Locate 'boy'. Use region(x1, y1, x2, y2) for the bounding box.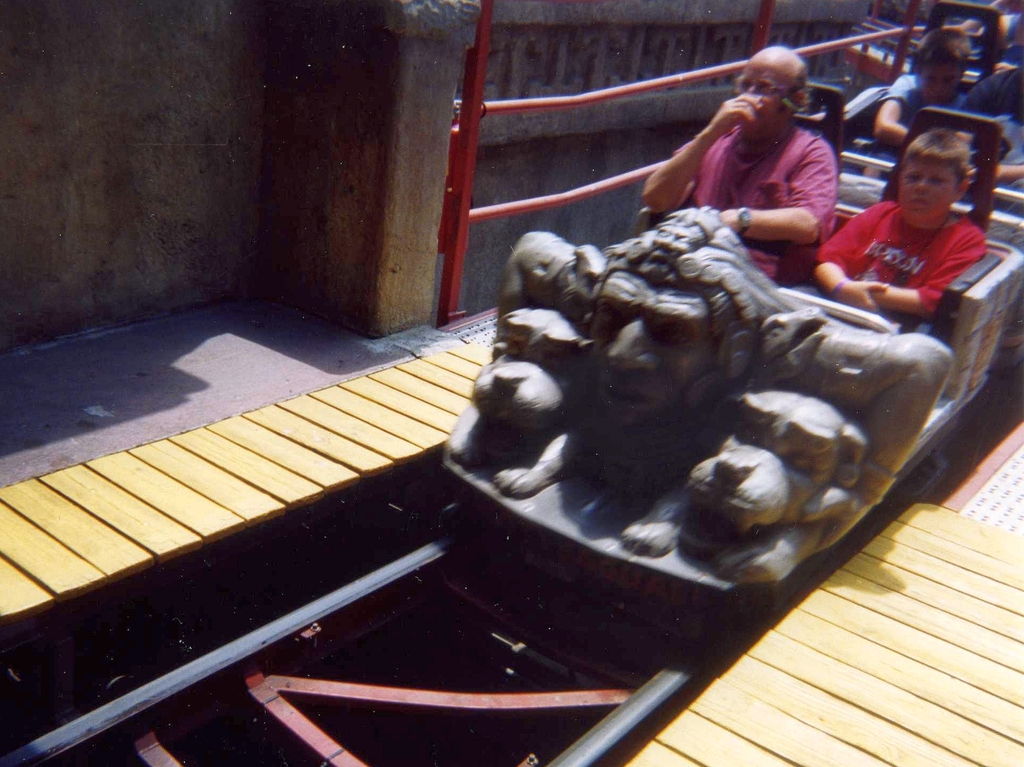
region(815, 128, 982, 323).
